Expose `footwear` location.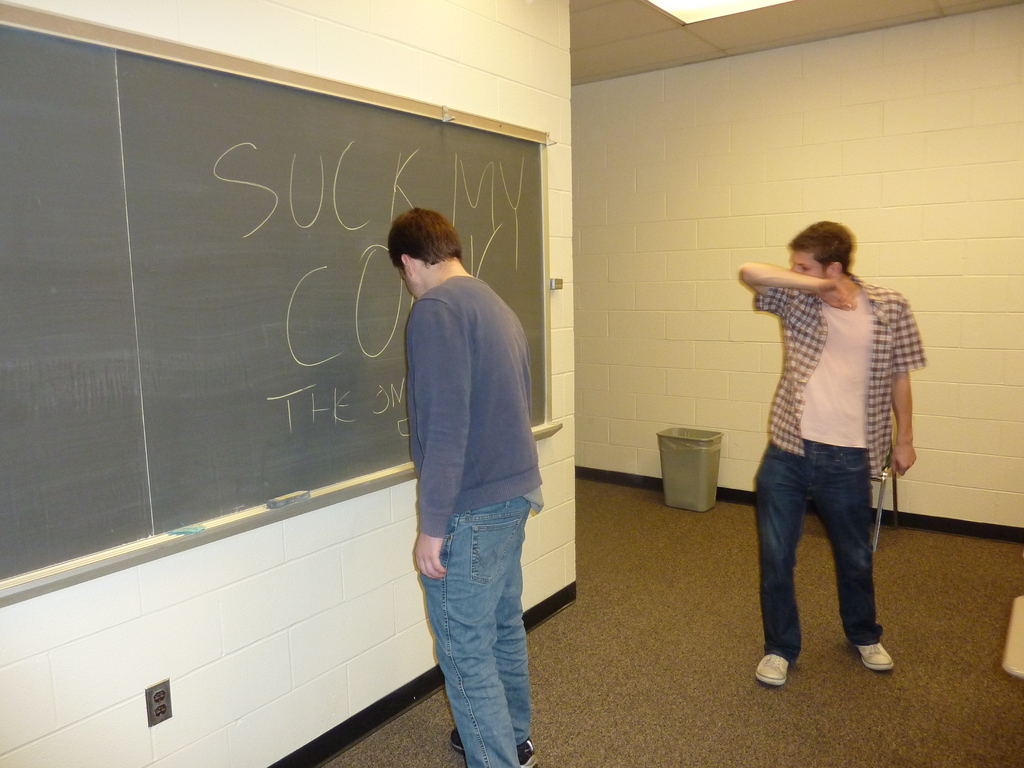
Exposed at 754/647/788/689.
